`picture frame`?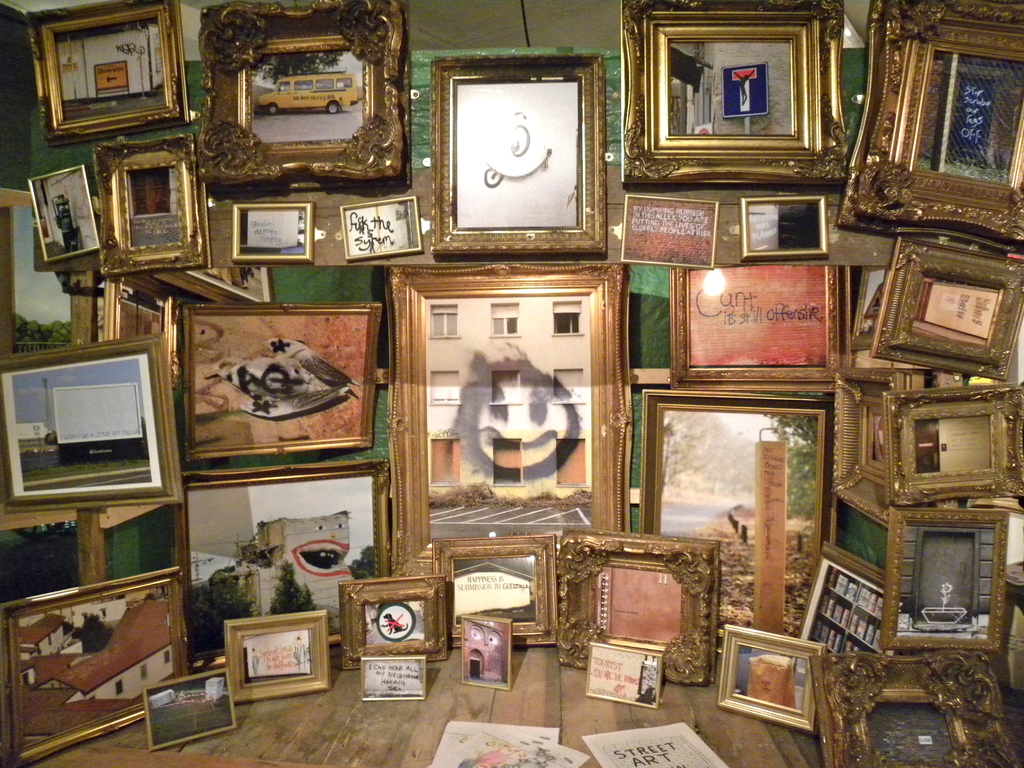
[738,193,831,262]
